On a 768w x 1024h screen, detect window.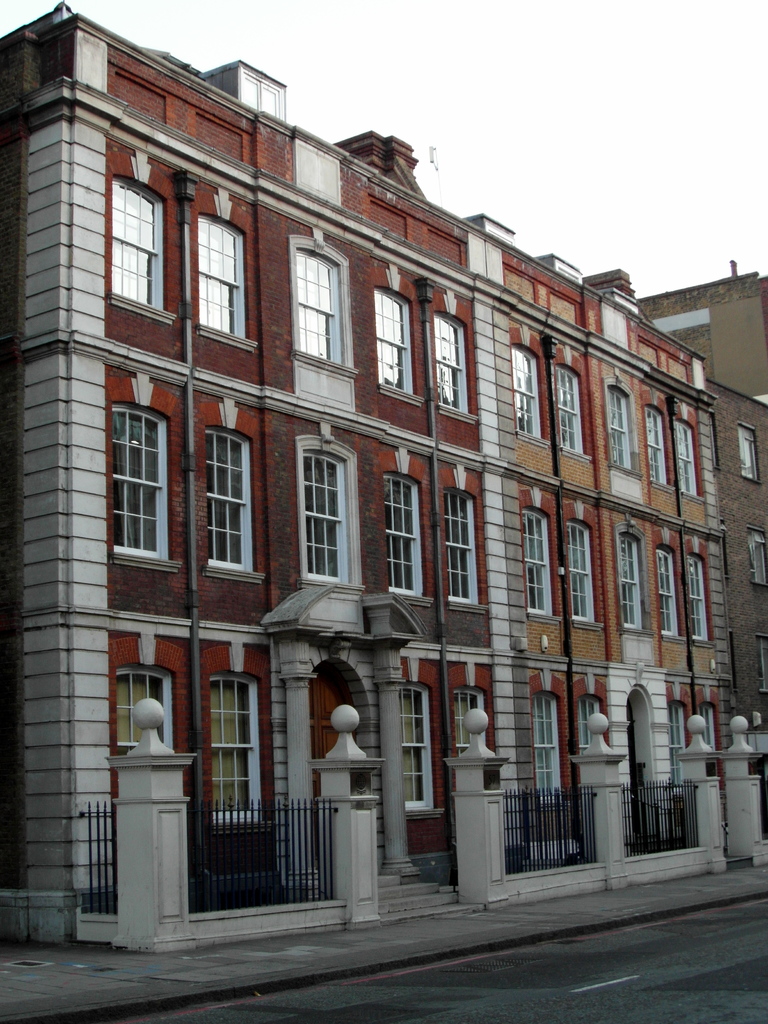
BBox(390, 681, 436, 810).
